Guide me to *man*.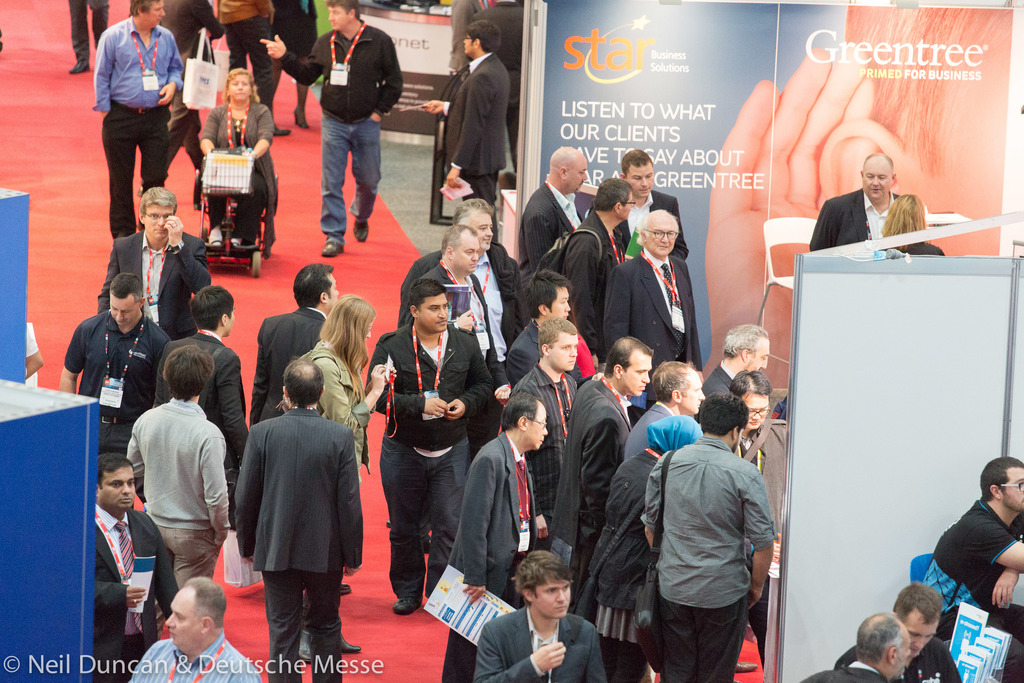
Guidance: x1=803 y1=151 x2=897 y2=247.
